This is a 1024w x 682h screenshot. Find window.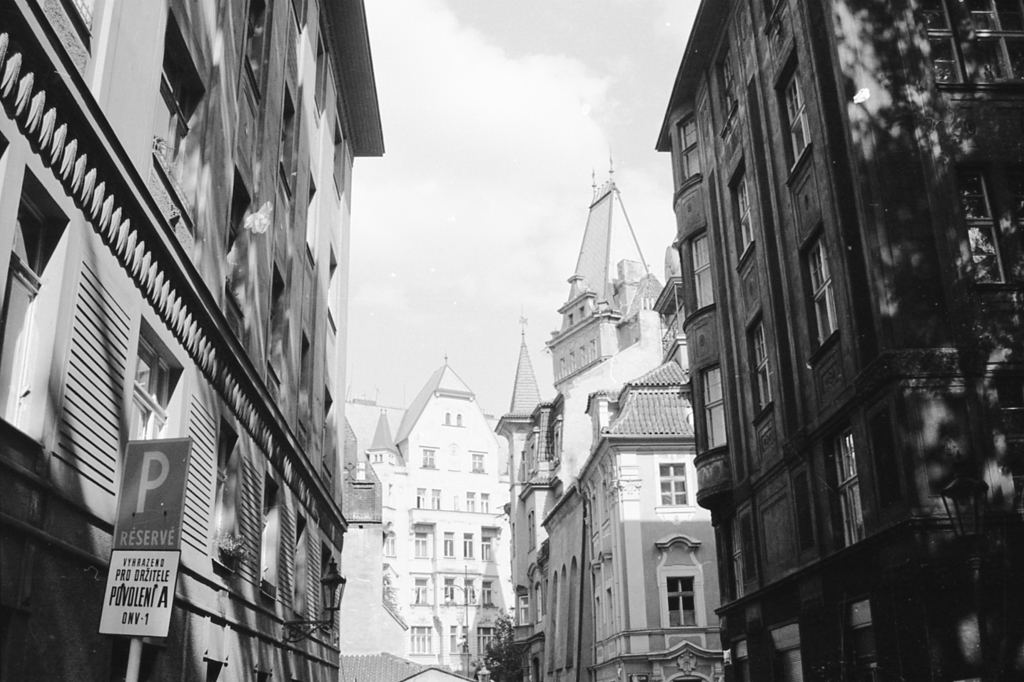
Bounding box: select_region(729, 157, 755, 274).
